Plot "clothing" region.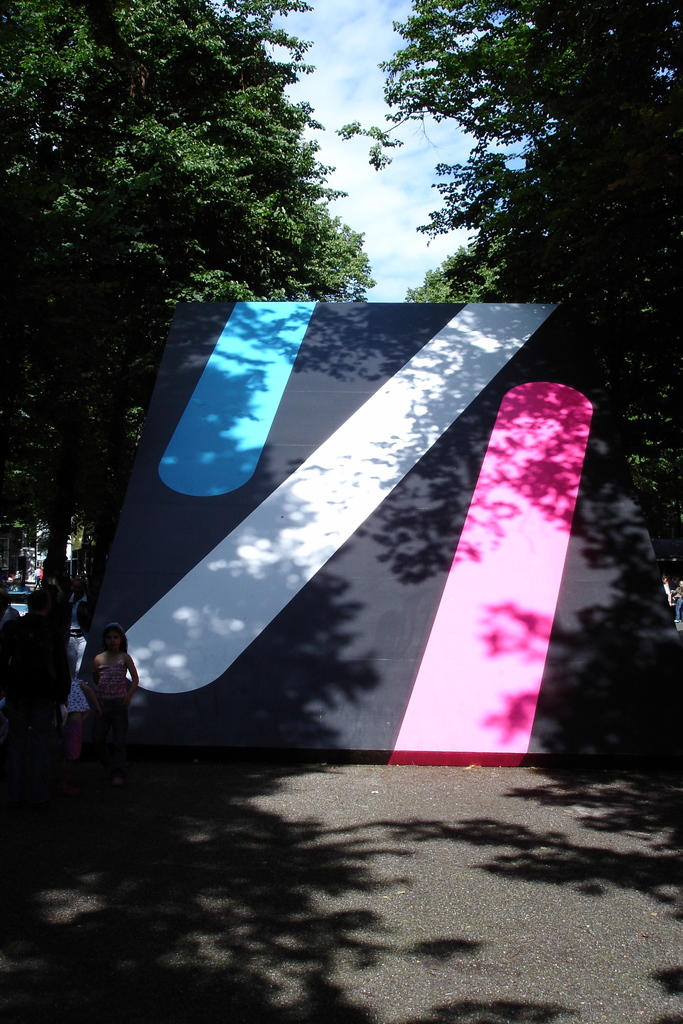
Plotted at locate(95, 653, 128, 733).
